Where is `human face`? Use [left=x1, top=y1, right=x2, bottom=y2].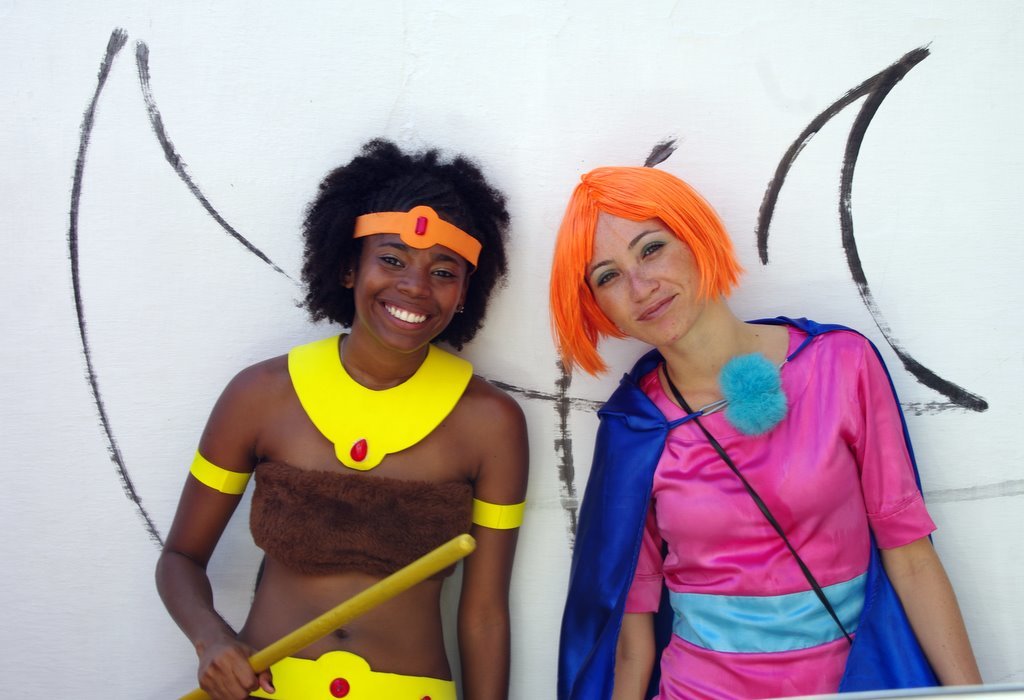
[left=359, top=231, right=468, bottom=350].
